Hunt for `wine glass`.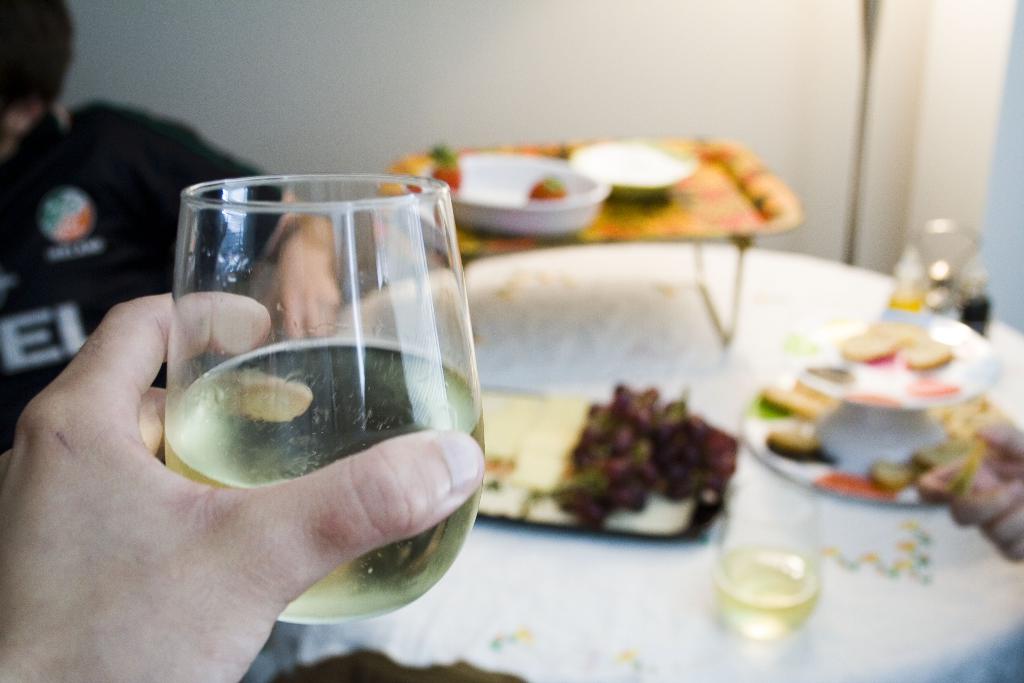
Hunted down at [165, 176, 485, 624].
